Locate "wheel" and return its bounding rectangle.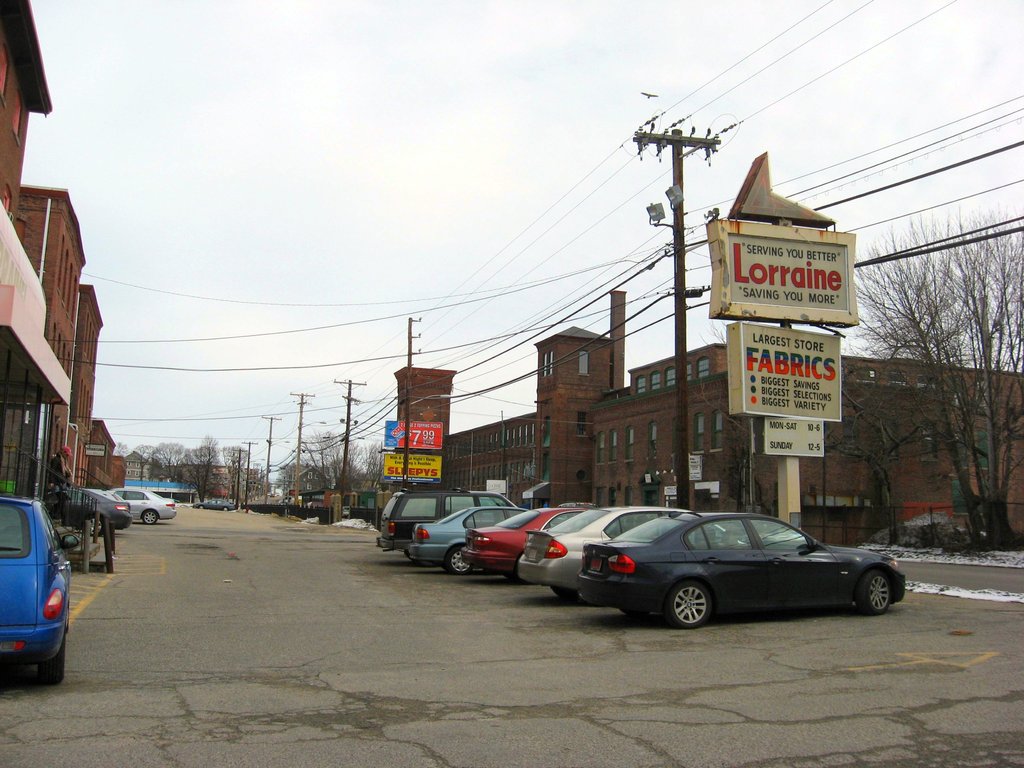
region(551, 586, 574, 599).
